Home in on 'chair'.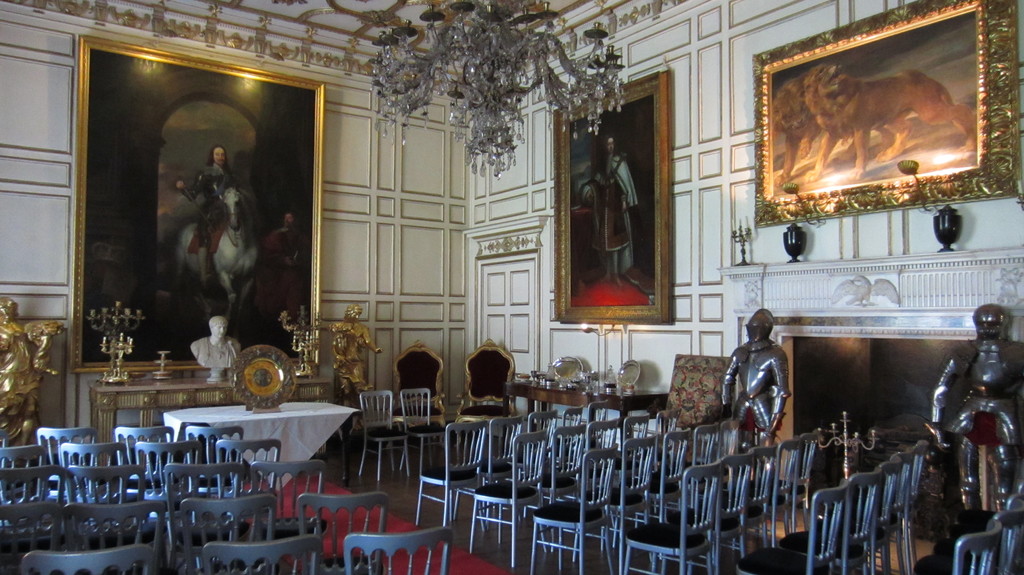
Homed in at (x1=735, y1=477, x2=850, y2=574).
